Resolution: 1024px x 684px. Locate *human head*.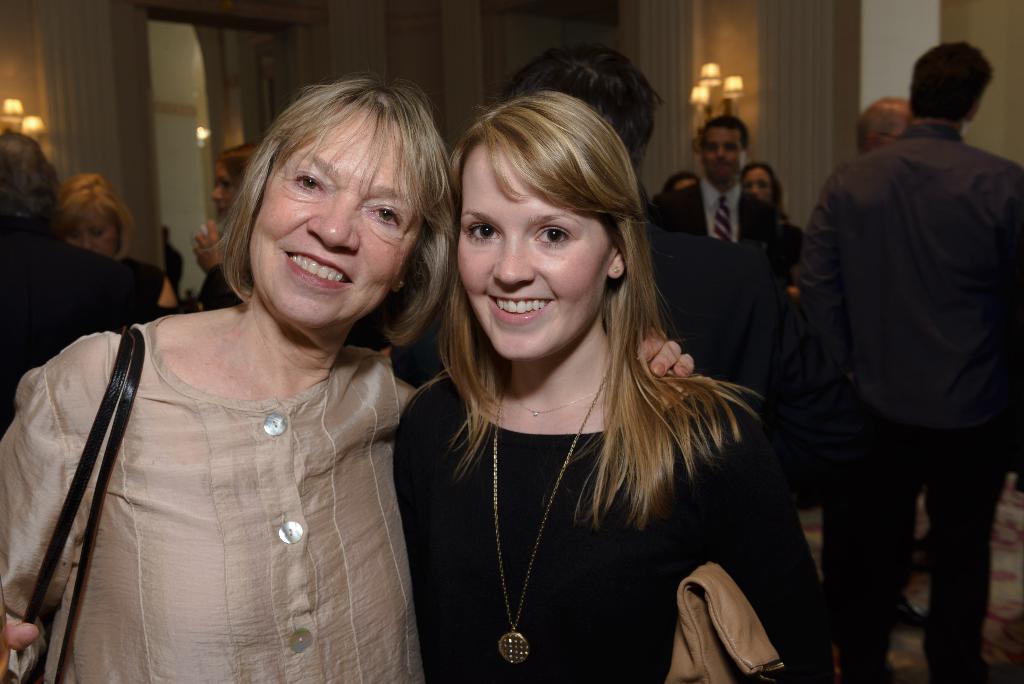
left=0, top=126, right=63, bottom=218.
